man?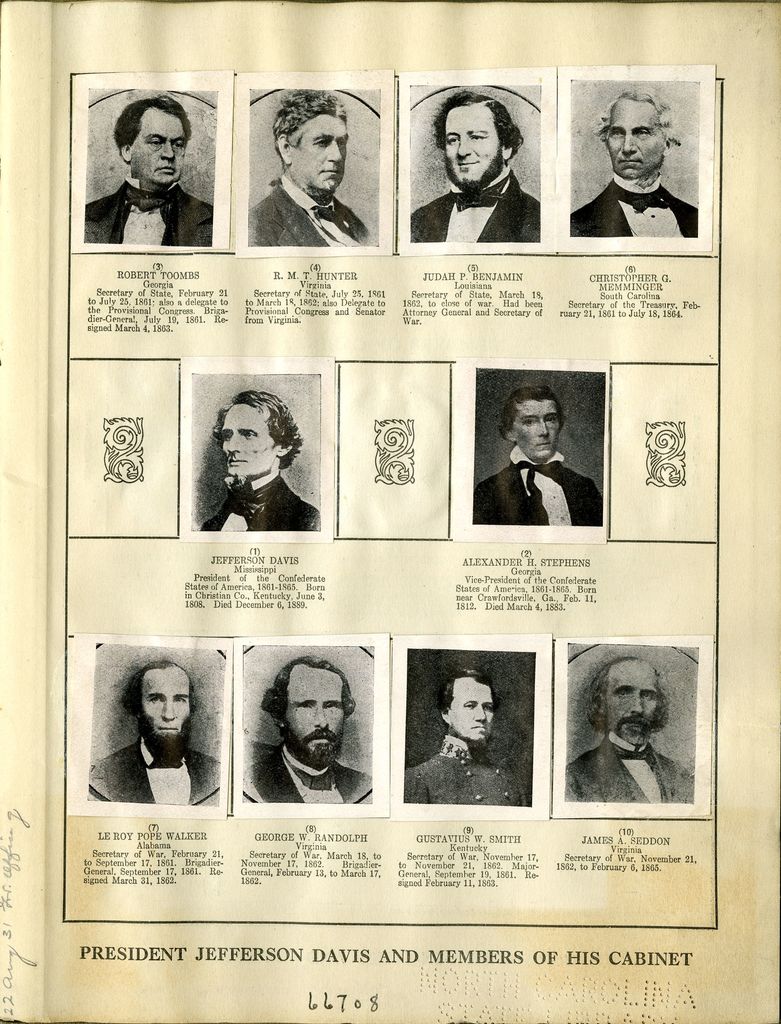
rect(76, 95, 216, 247)
